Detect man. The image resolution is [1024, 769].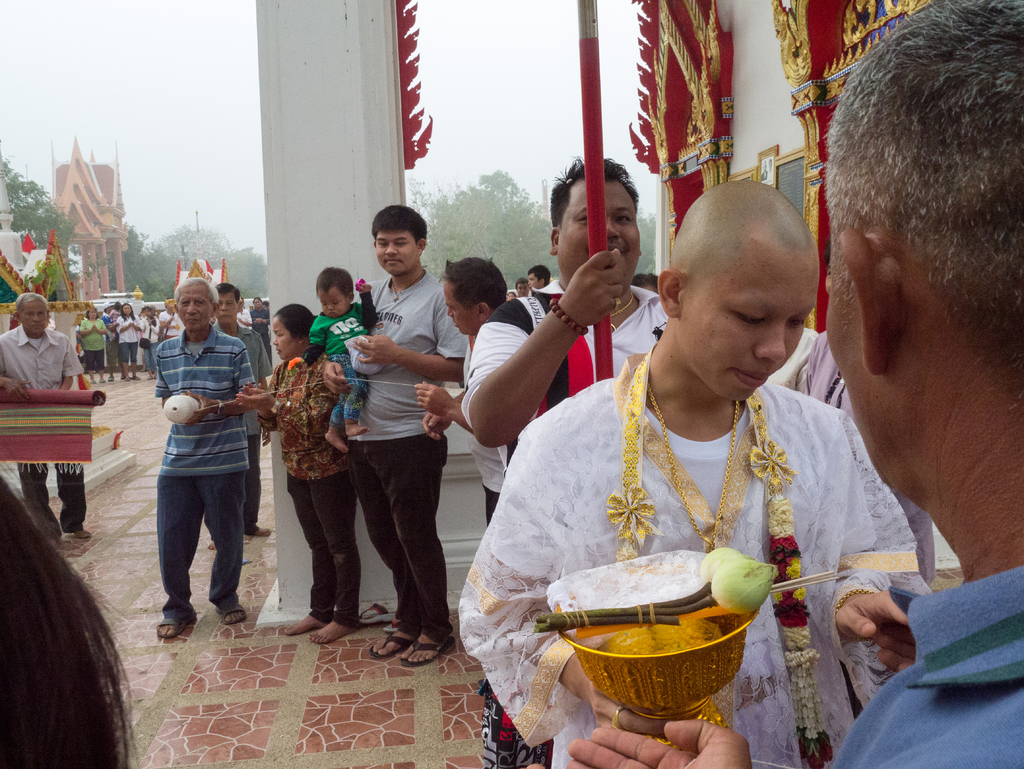
select_region(211, 280, 266, 549).
